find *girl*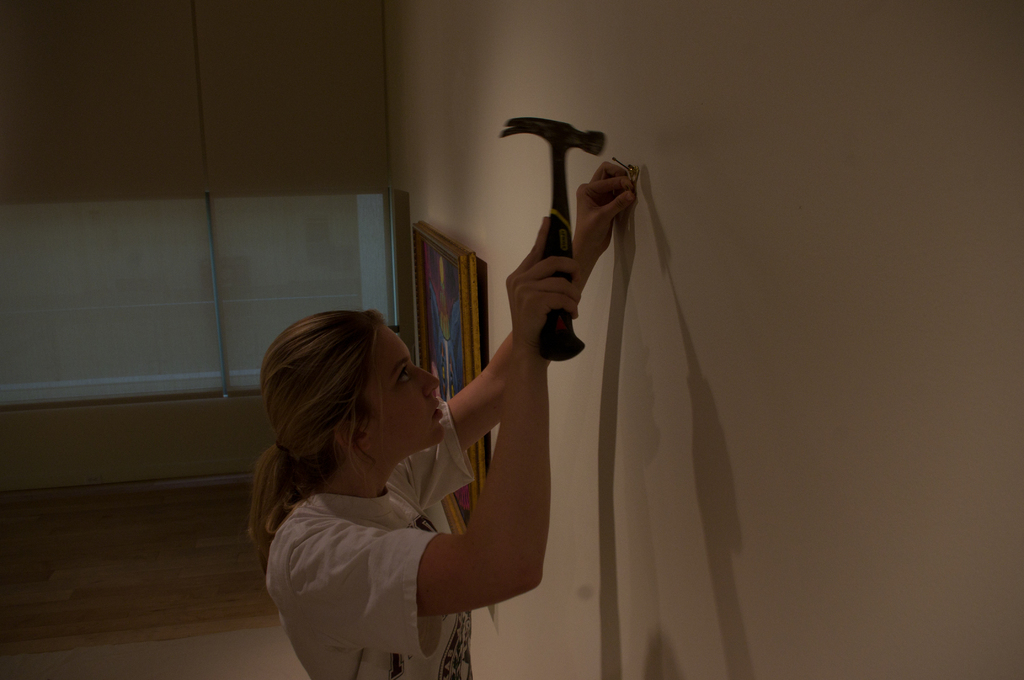
246:161:633:679
